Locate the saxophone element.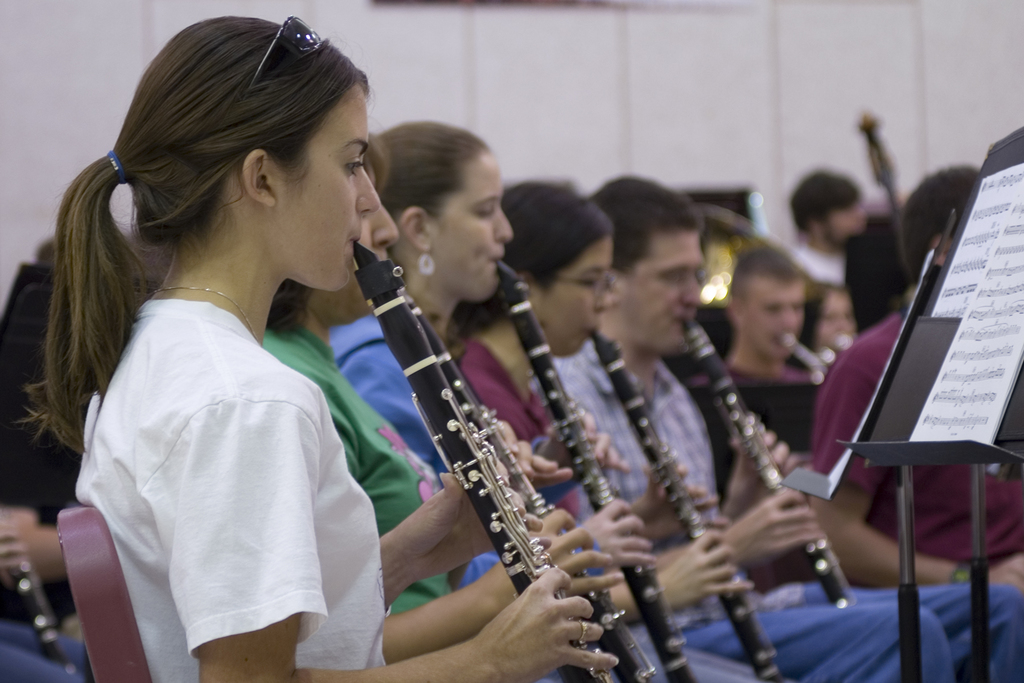
Element bbox: <box>406,298,657,682</box>.
